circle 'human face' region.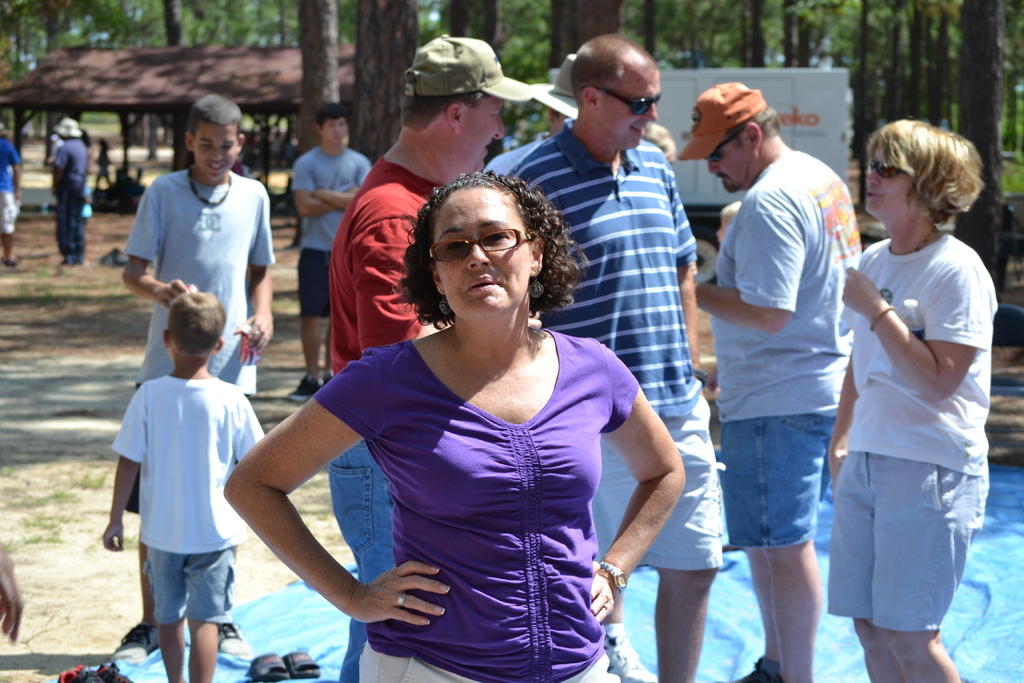
Region: {"left": 710, "top": 132, "right": 756, "bottom": 190}.
